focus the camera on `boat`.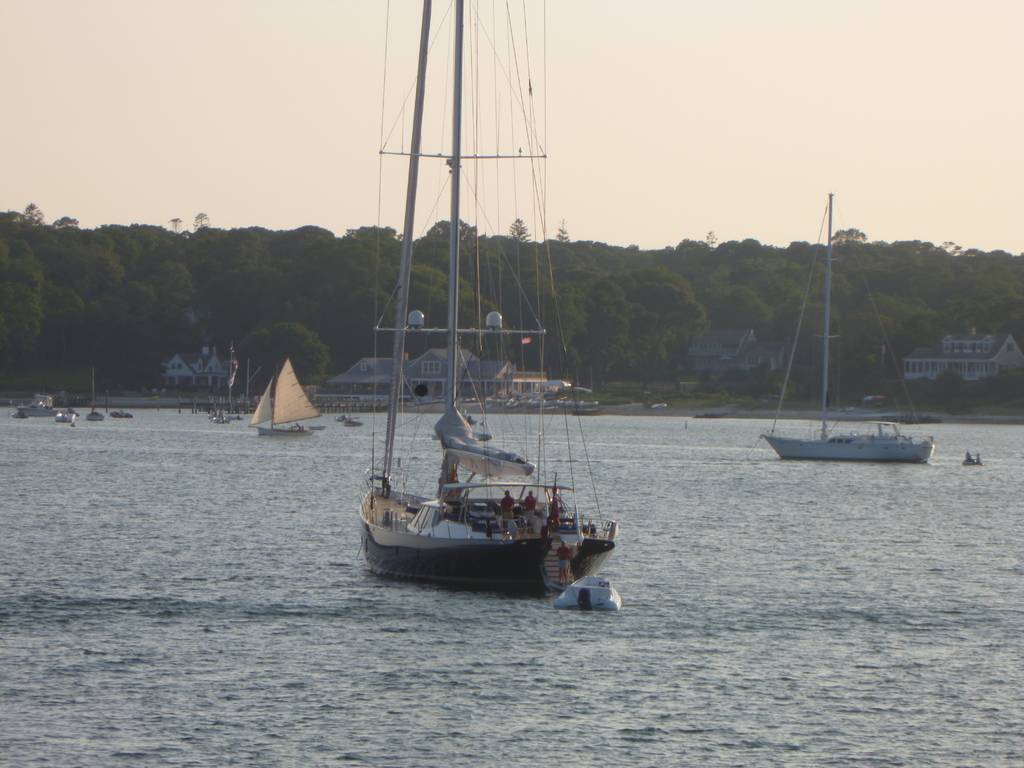
Focus region: crop(253, 359, 324, 440).
